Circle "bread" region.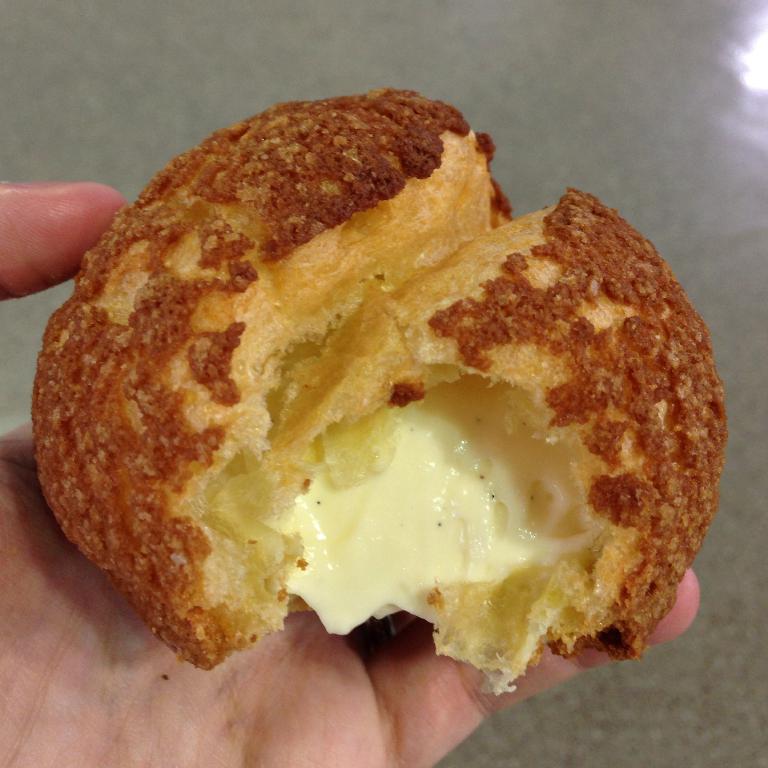
Region: (28, 82, 729, 693).
